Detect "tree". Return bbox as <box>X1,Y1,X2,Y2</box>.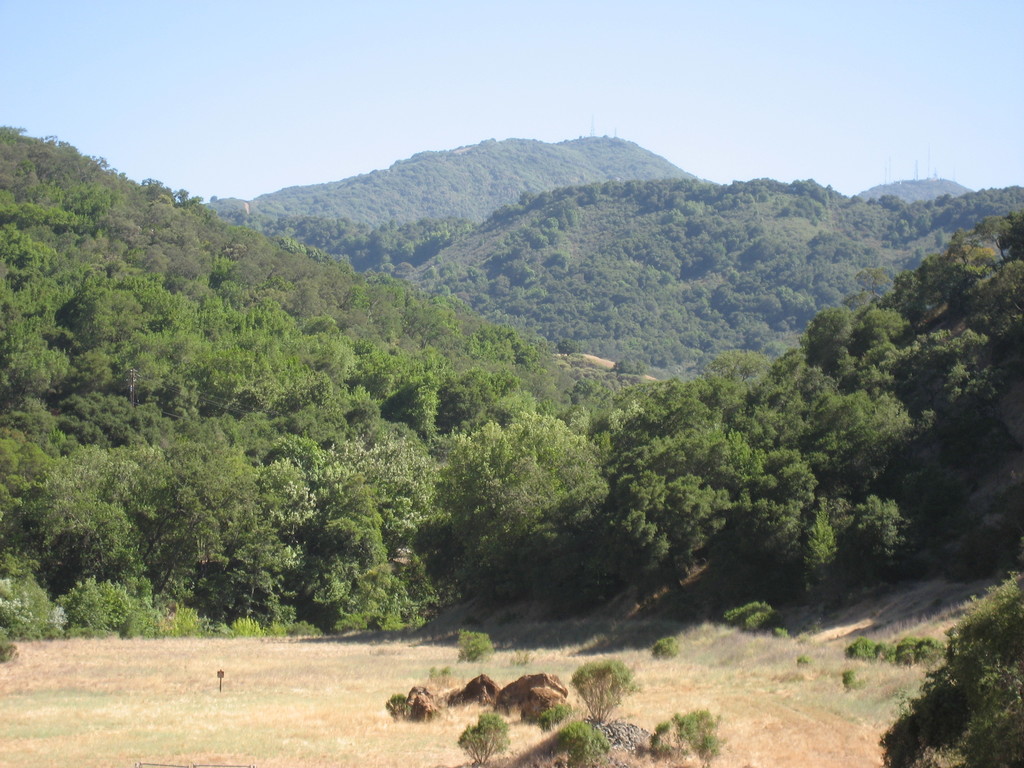
<box>708,503,812,580</box>.
